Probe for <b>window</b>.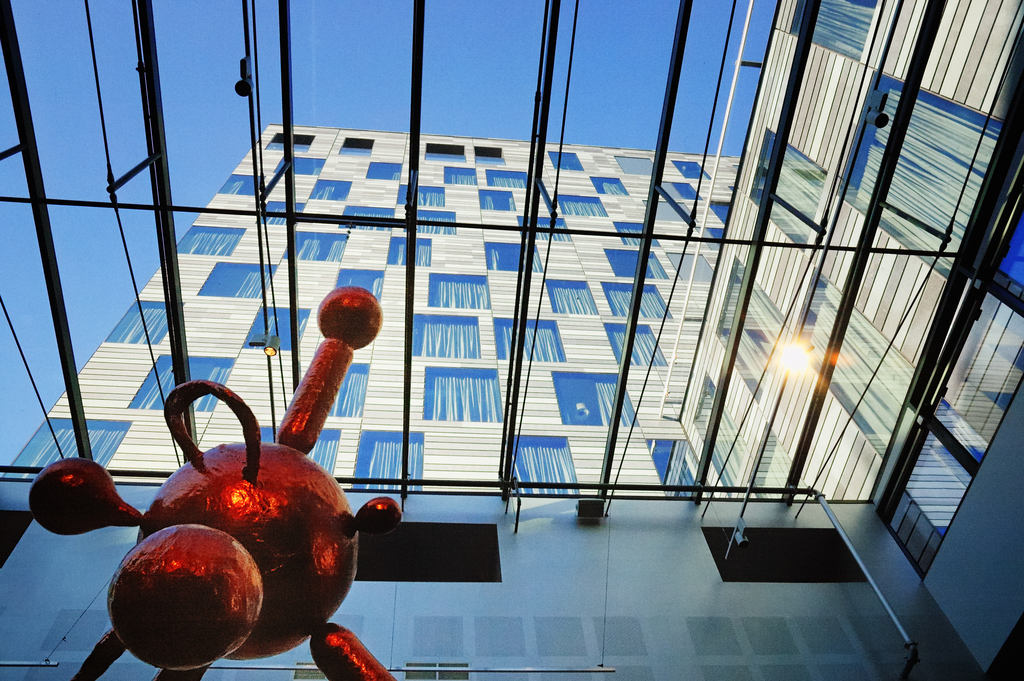
Probe result: {"x1": 444, "y1": 167, "x2": 481, "y2": 197}.
